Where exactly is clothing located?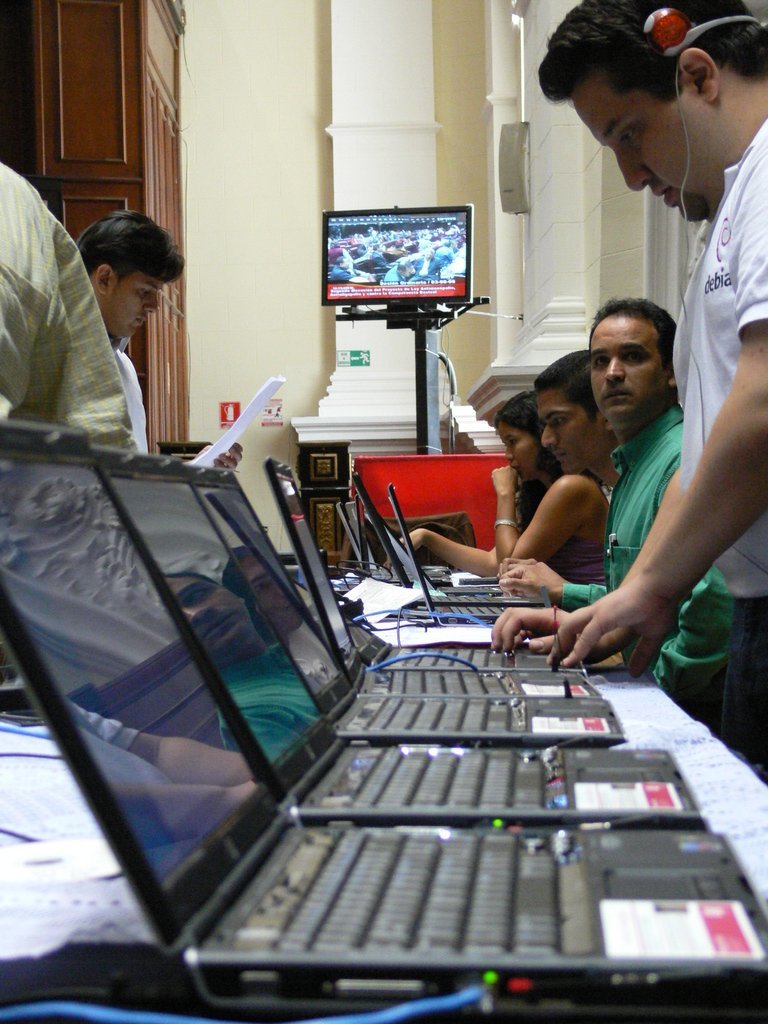
Its bounding box is bbox(124, 349, 145, 450).
